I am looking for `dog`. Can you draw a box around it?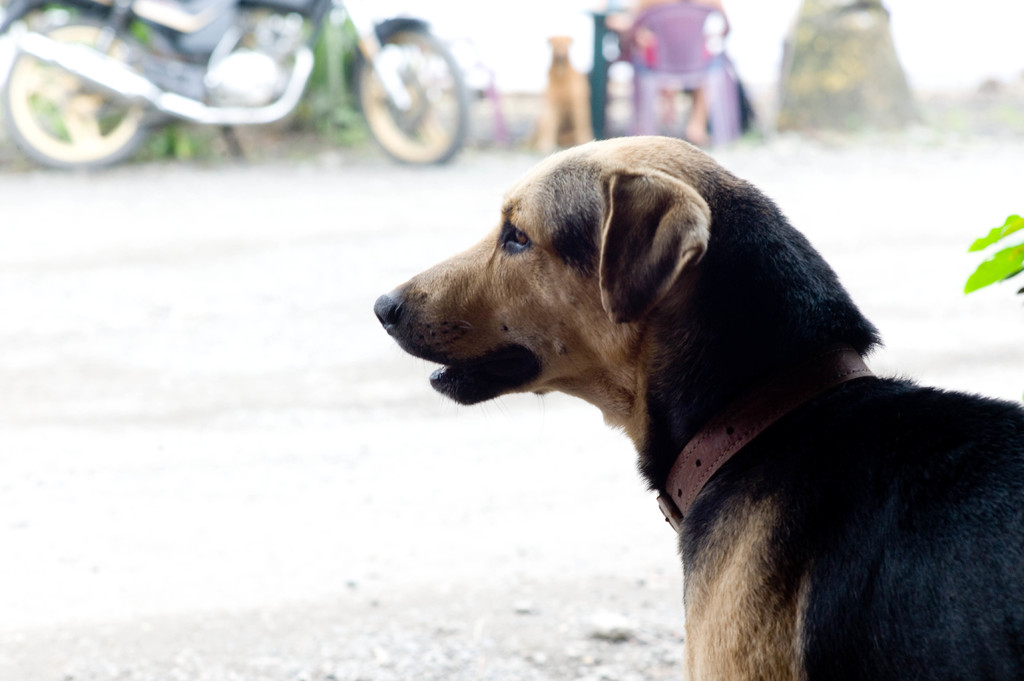
Sure, the bounding box is Rect(371, 134, 1023, 680).
